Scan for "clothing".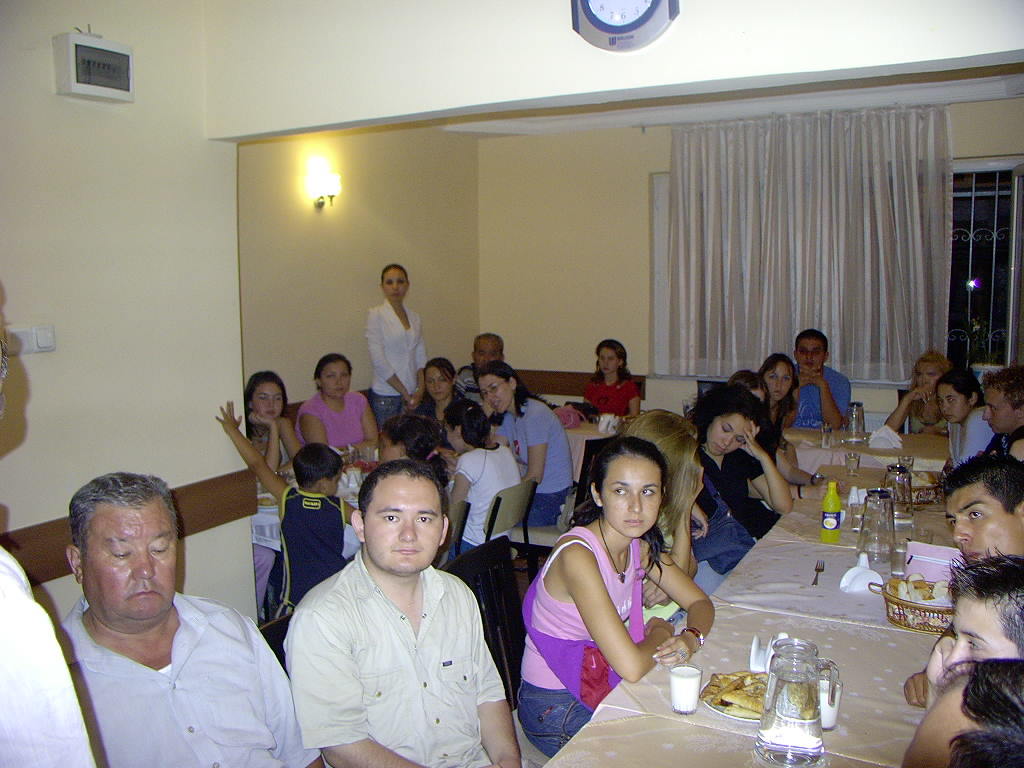
Scan result: 514/521/664/750.
